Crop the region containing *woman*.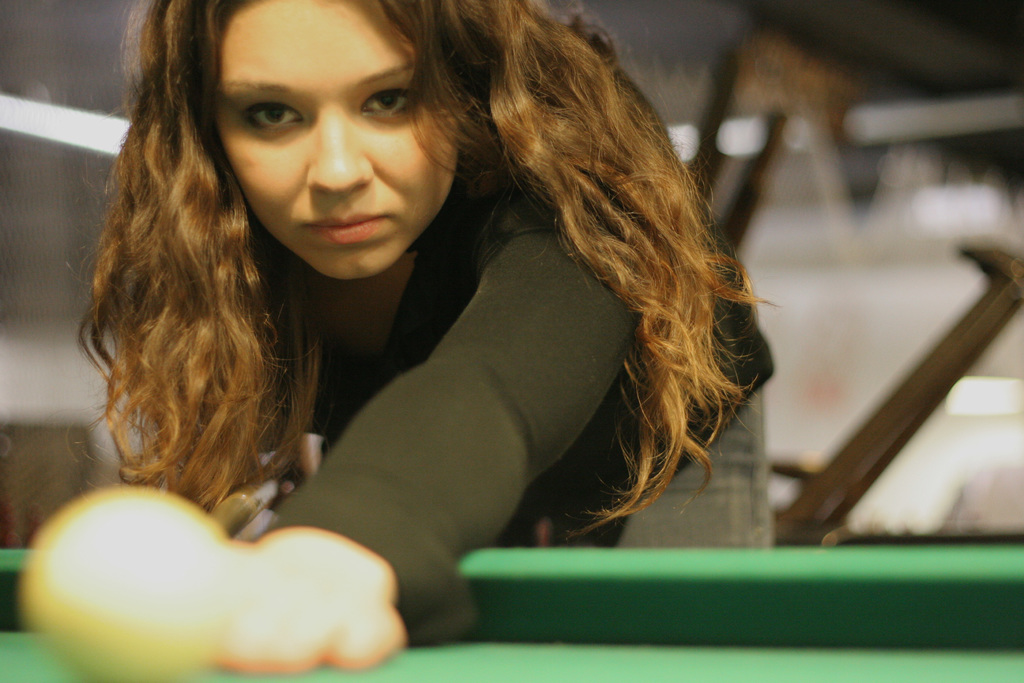
Crop region: x1=76, y1=0, x2=780, y2=604.
